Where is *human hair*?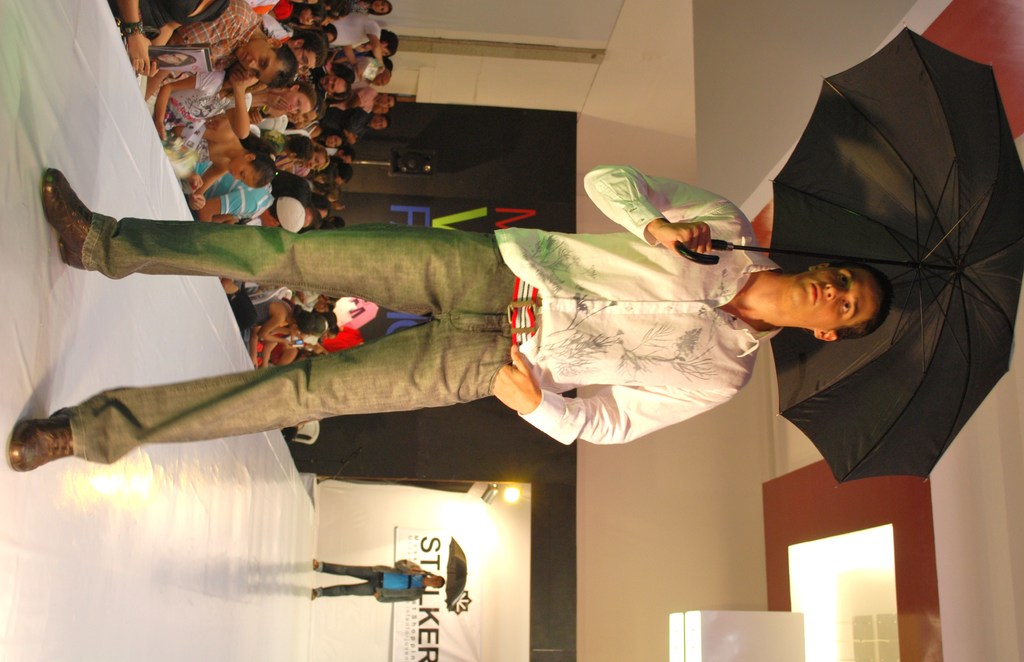
<region>294, 31, 330, 69</region>.
